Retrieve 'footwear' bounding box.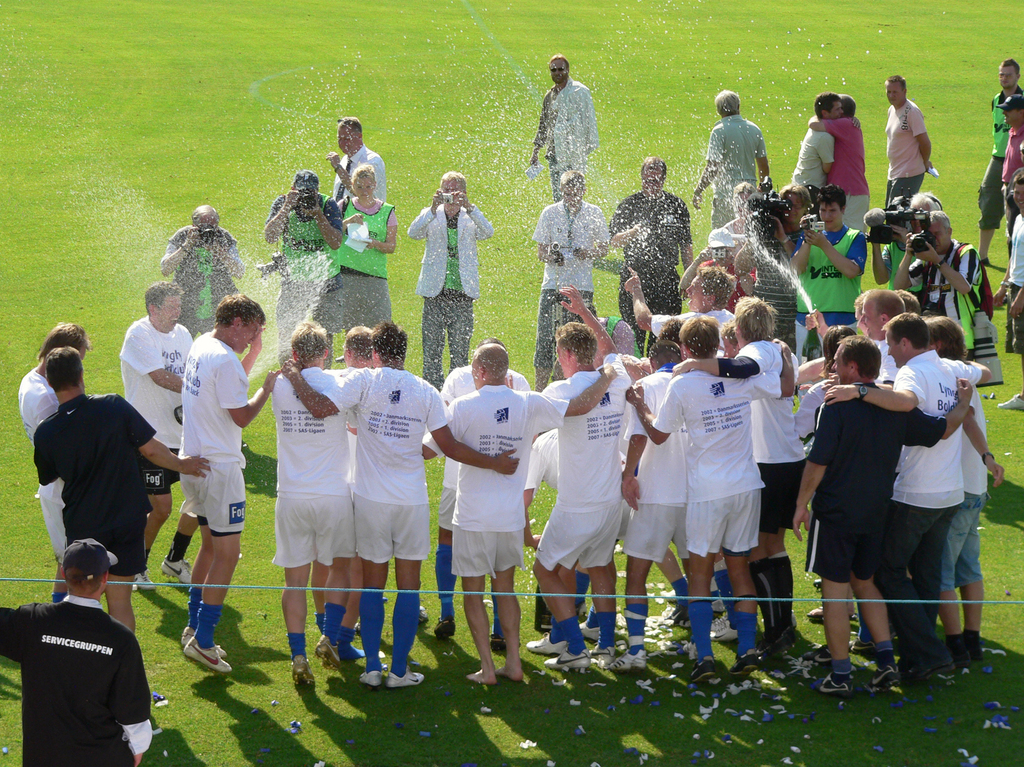
Bounding box: {"x1": 909, "y1": 662, "x2": 959, "y2": 679}.
